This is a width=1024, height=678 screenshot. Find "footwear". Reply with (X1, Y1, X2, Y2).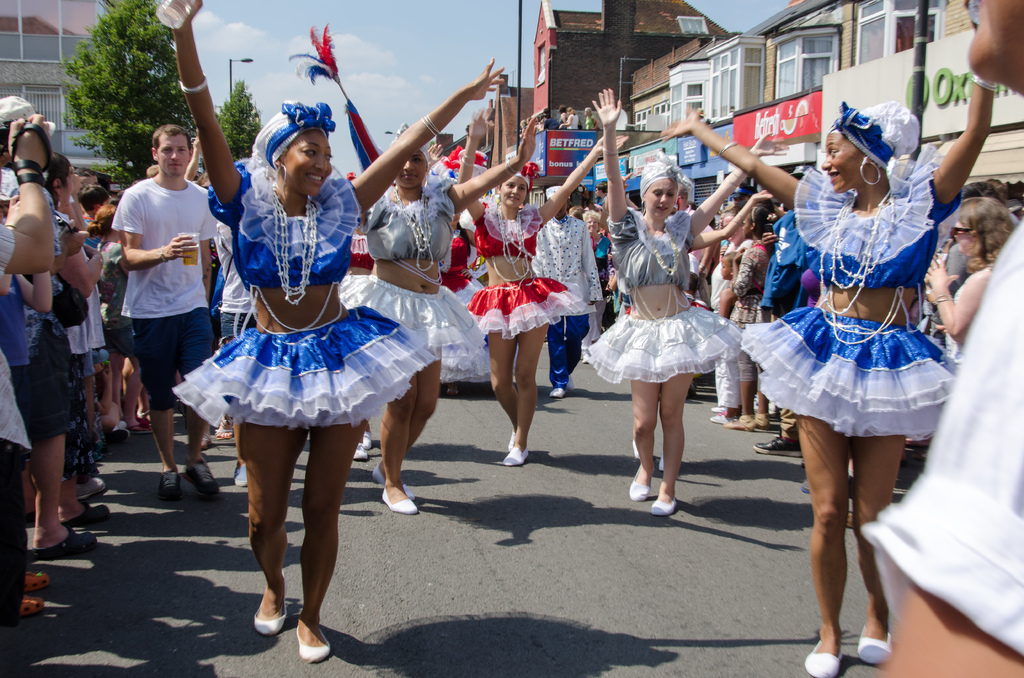
(234, 464, 248, 488).
